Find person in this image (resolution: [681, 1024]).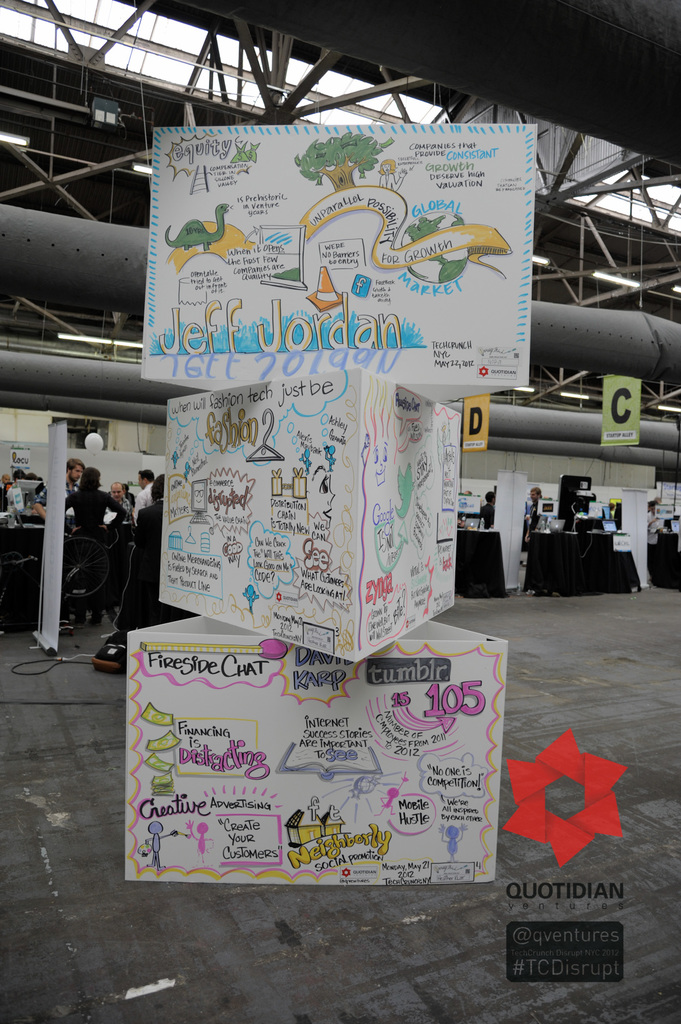
bbox=[63, 463, 124, 628].
